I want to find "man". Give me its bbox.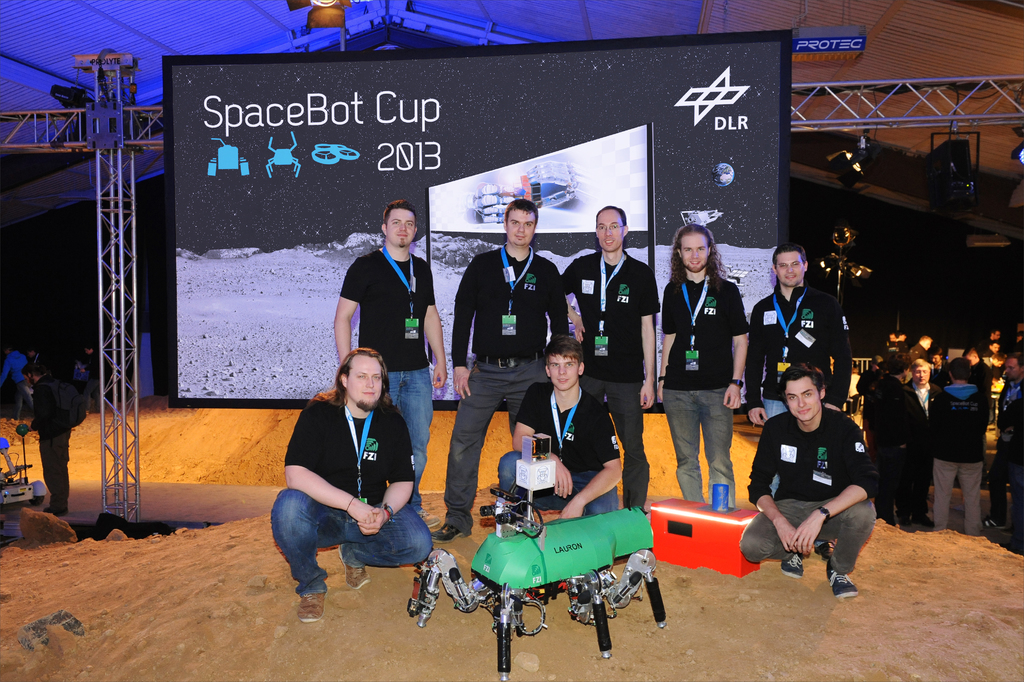
<region>660, 220, 750, 509</region>.
